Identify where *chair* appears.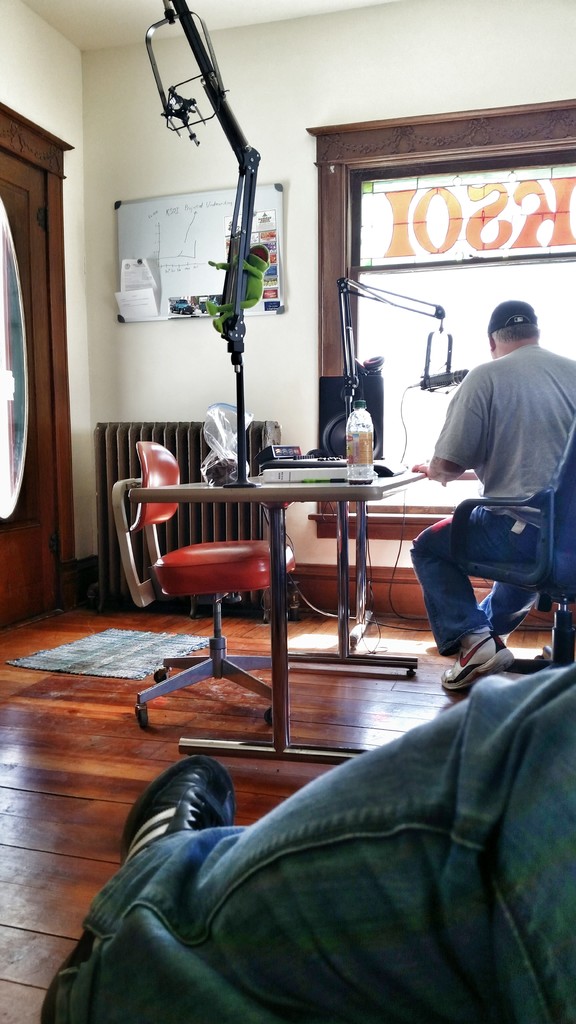
Appears at 436/417/575/667.
